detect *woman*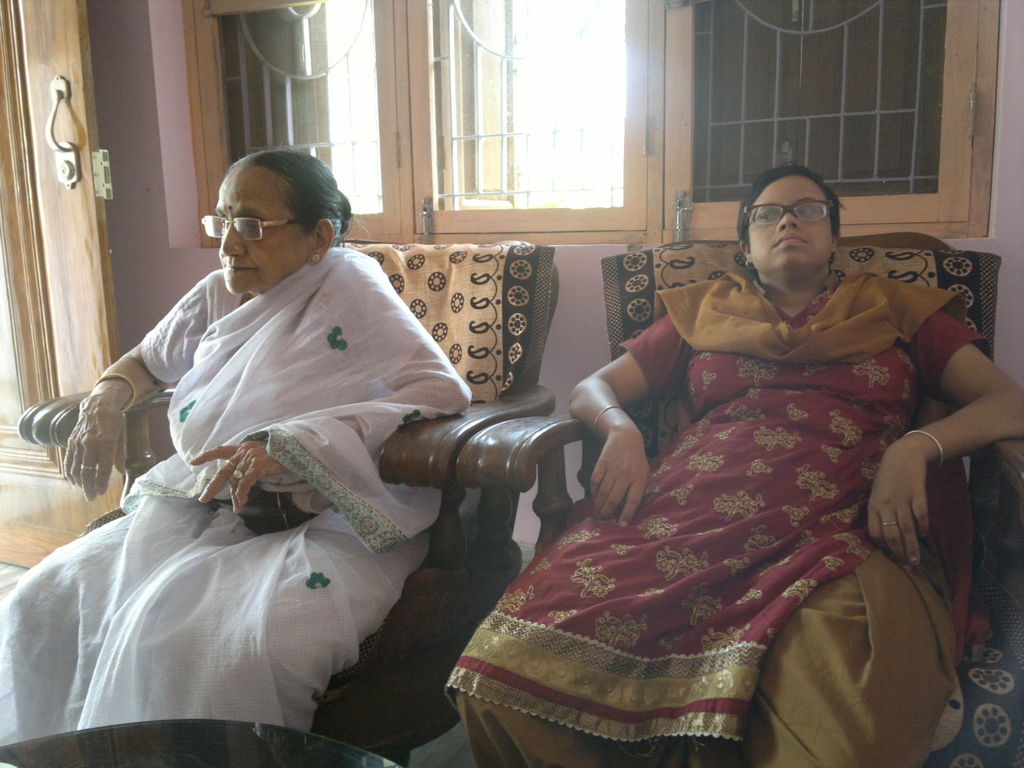
box(440, 164, 1023, 767)
